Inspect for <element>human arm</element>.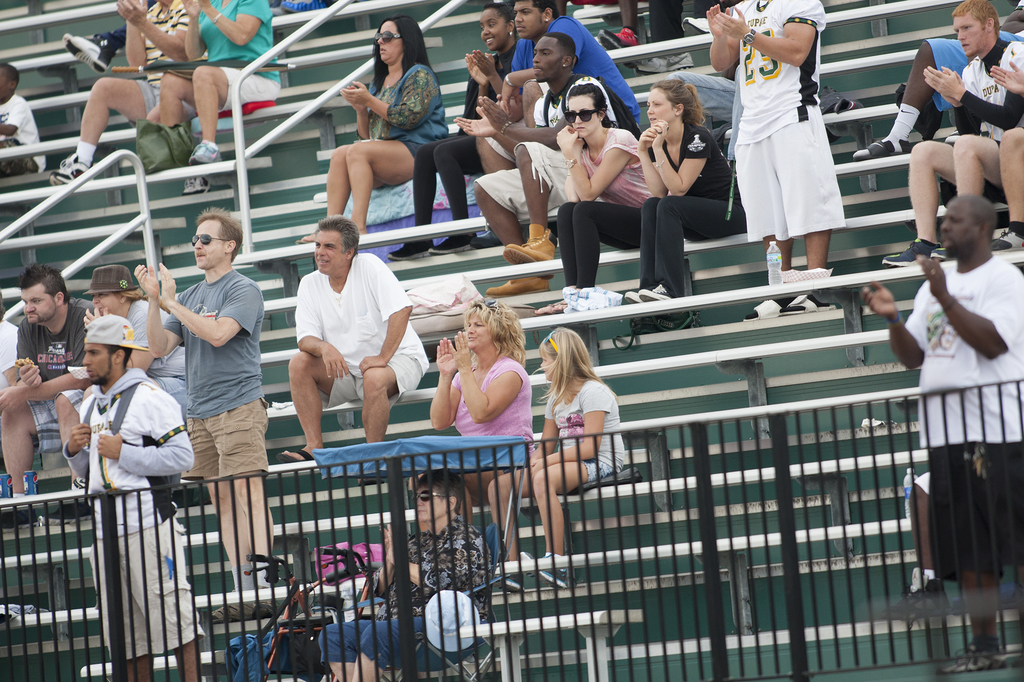
Inspection: x1=499 y1=10 x2=589 y2=118.
